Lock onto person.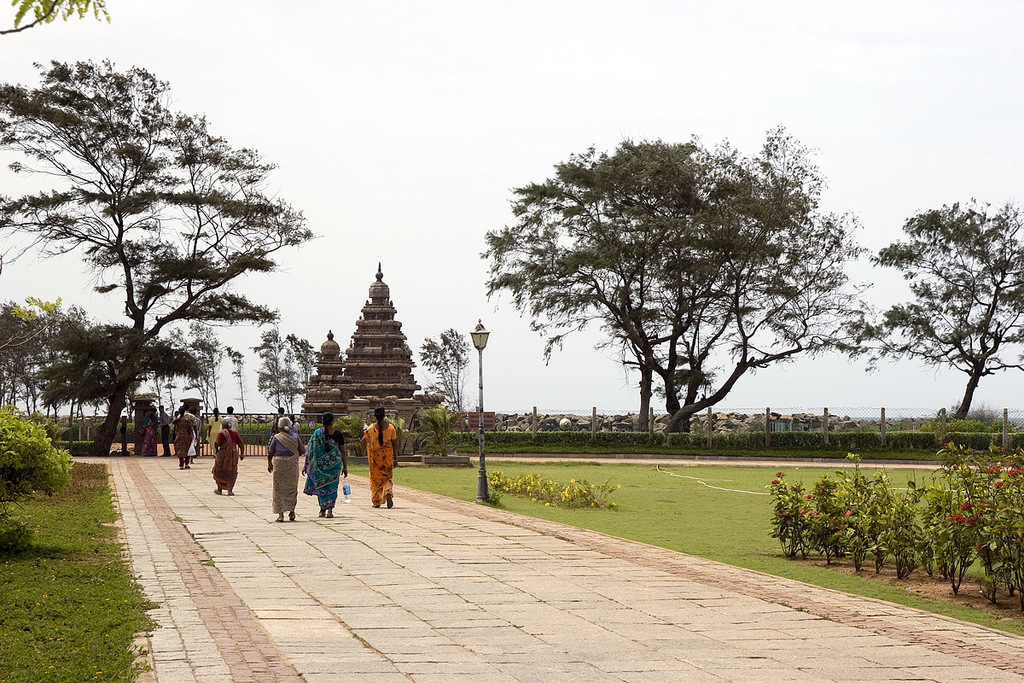
Locked: (213, 414, 248, 498).
